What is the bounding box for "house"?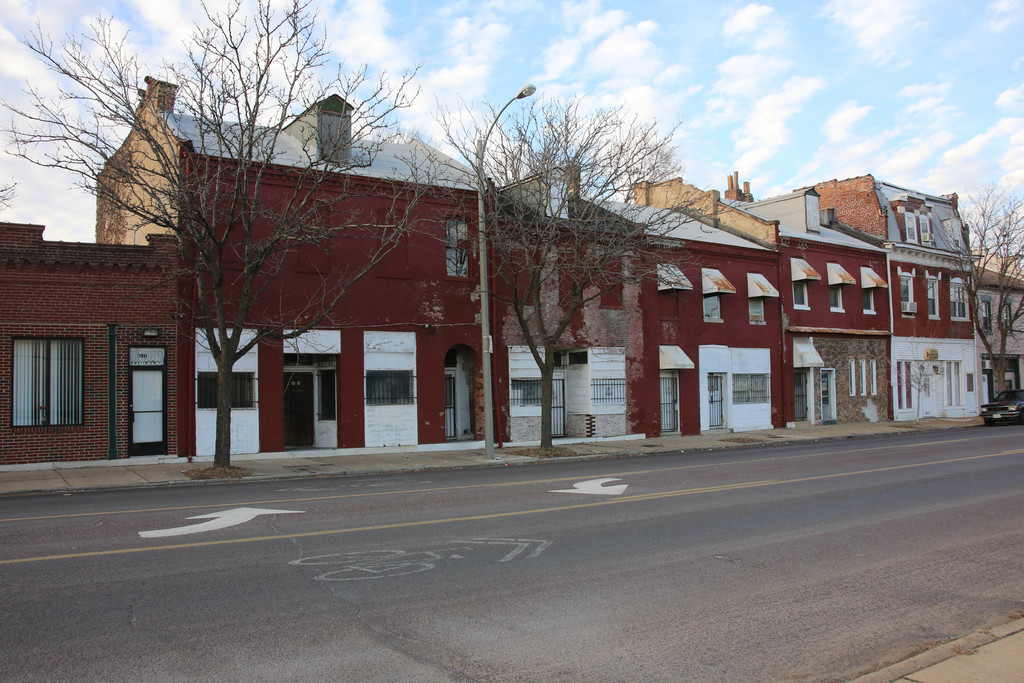
775, 183, 896, 420.
